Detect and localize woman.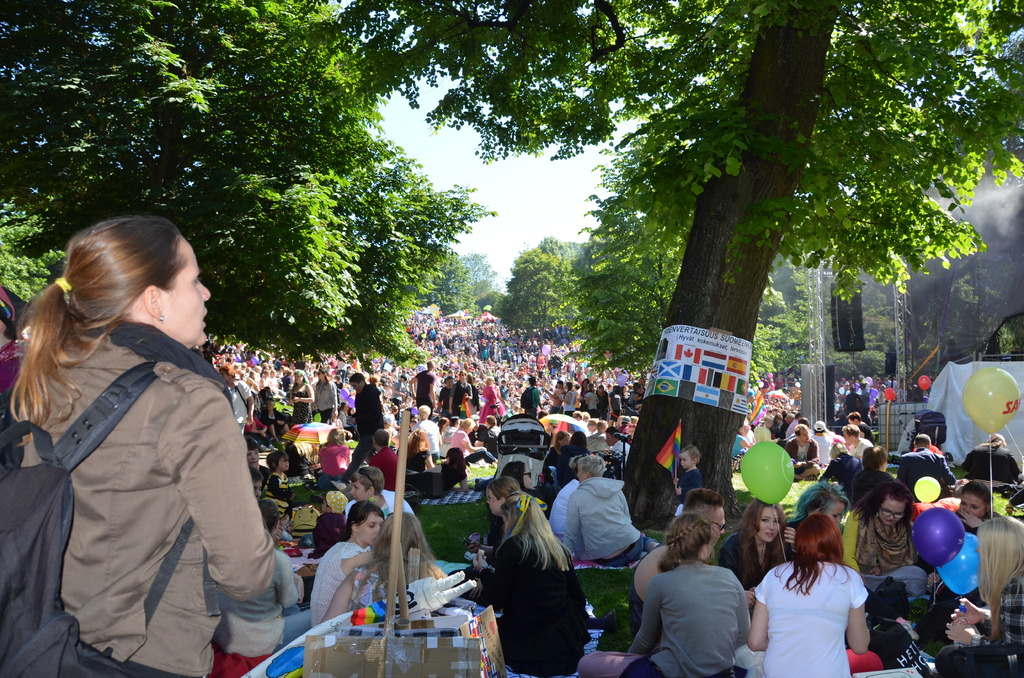
Localized at bbox=(471, 490, 589, 676).
